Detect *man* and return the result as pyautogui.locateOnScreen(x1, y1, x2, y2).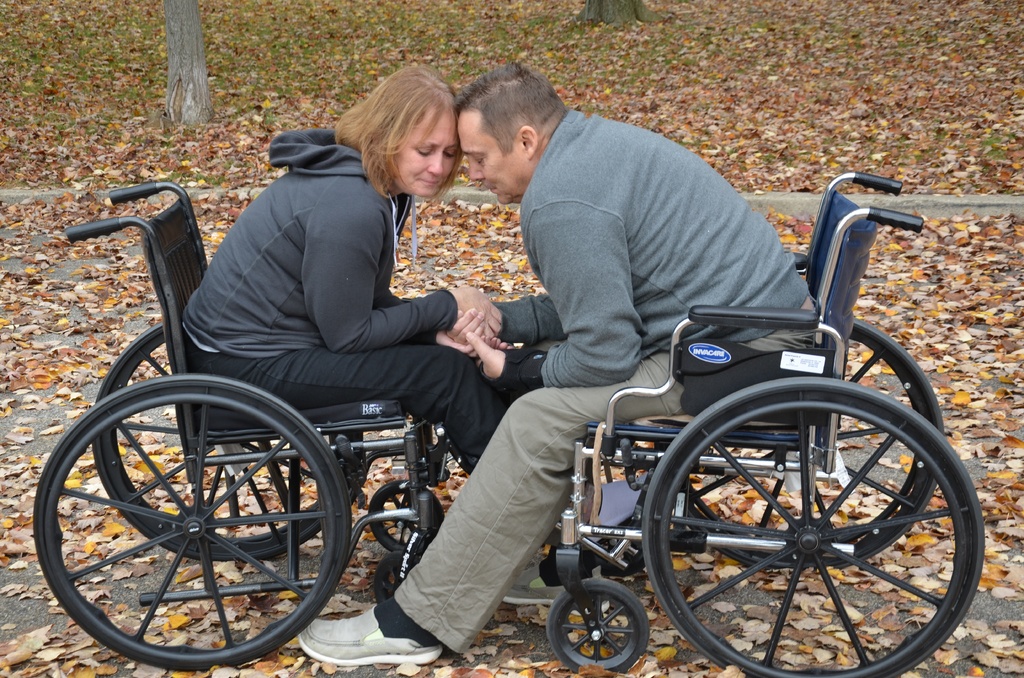
pyautogui.locateOnScreen(300, 64, 819, 668).
